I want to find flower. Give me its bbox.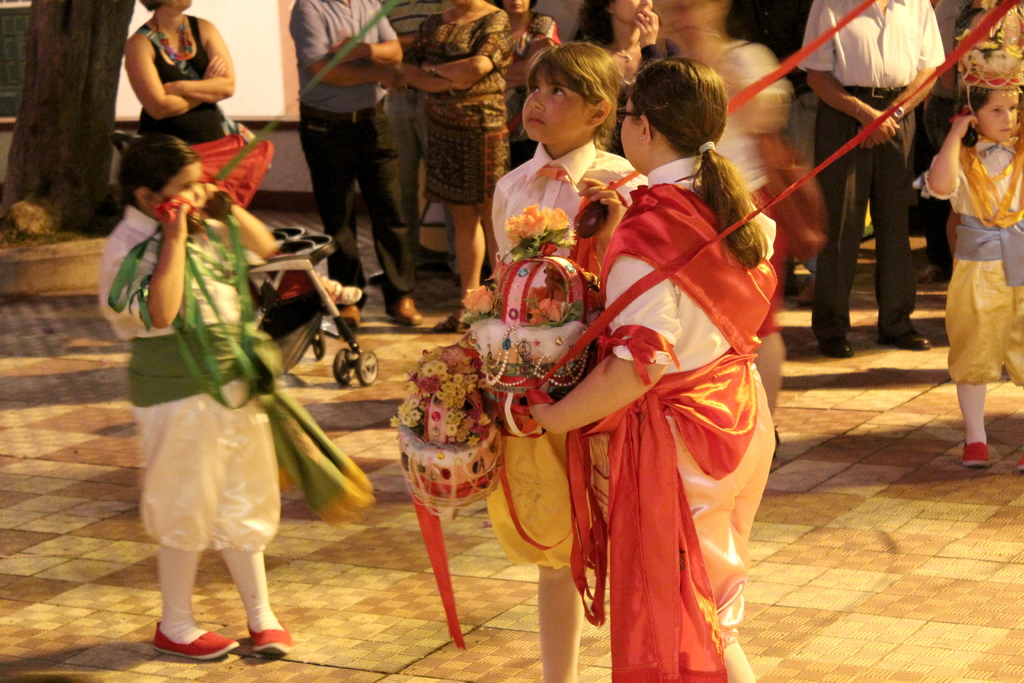
[461, 288, 499, 317].
